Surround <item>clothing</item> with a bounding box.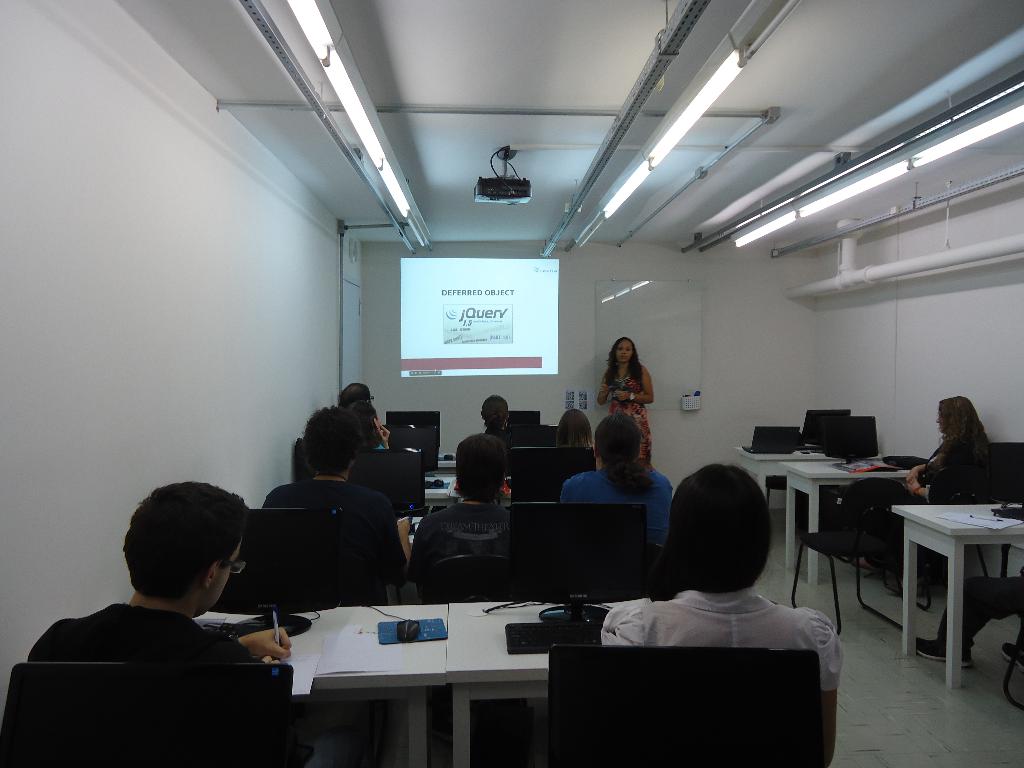
<box>543,441,596,491</box>.
